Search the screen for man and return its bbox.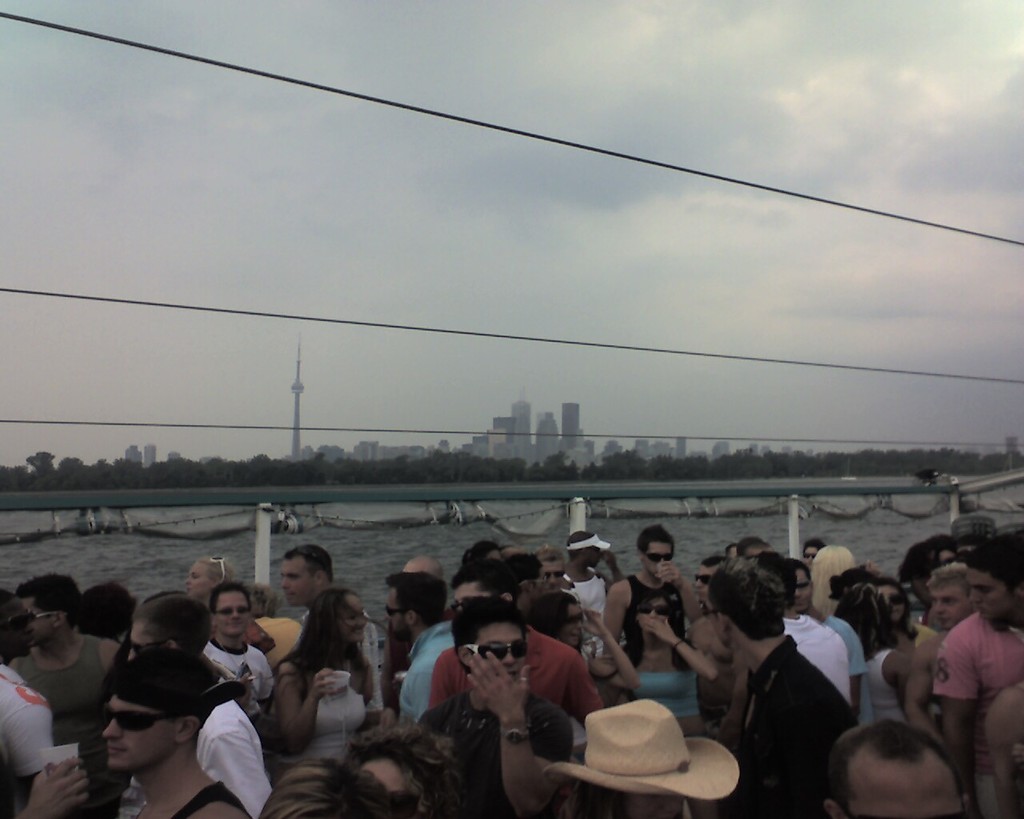
Found: <bbox>430, 569, 605, 716</bbox>.
